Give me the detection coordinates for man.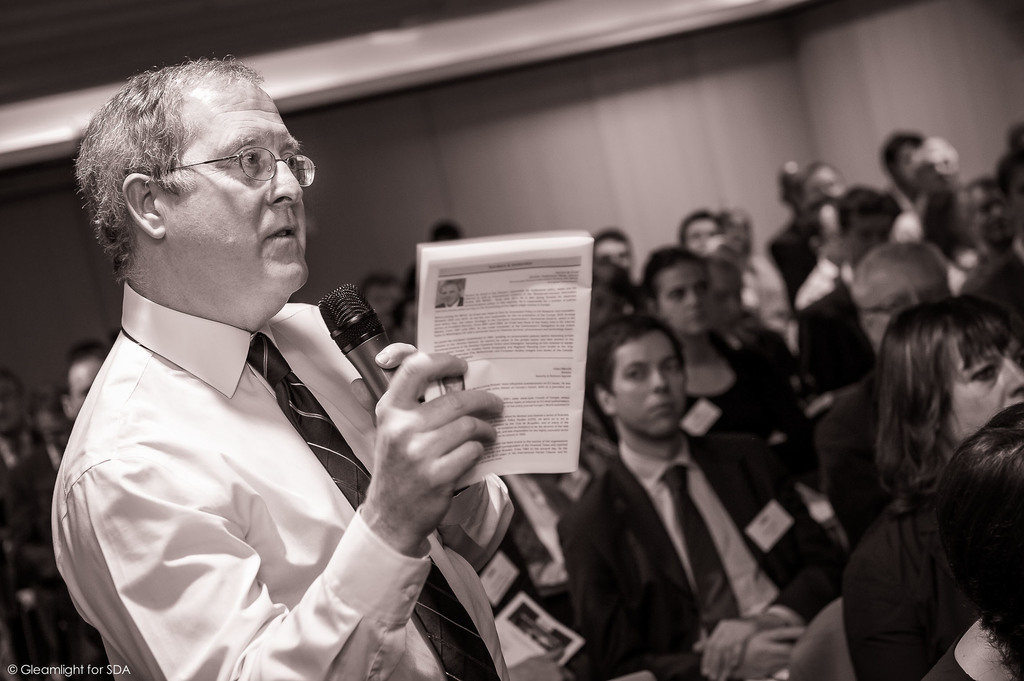
0,367,51,540.
